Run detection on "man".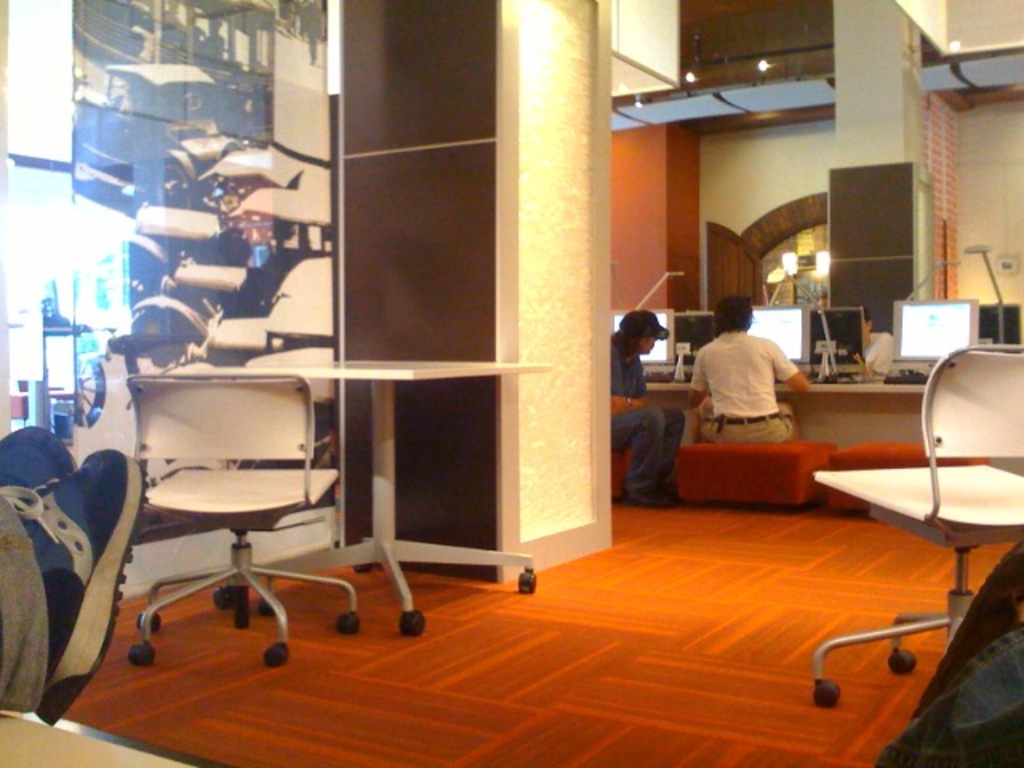
Result: bbox(608, 307, 690, 510).
